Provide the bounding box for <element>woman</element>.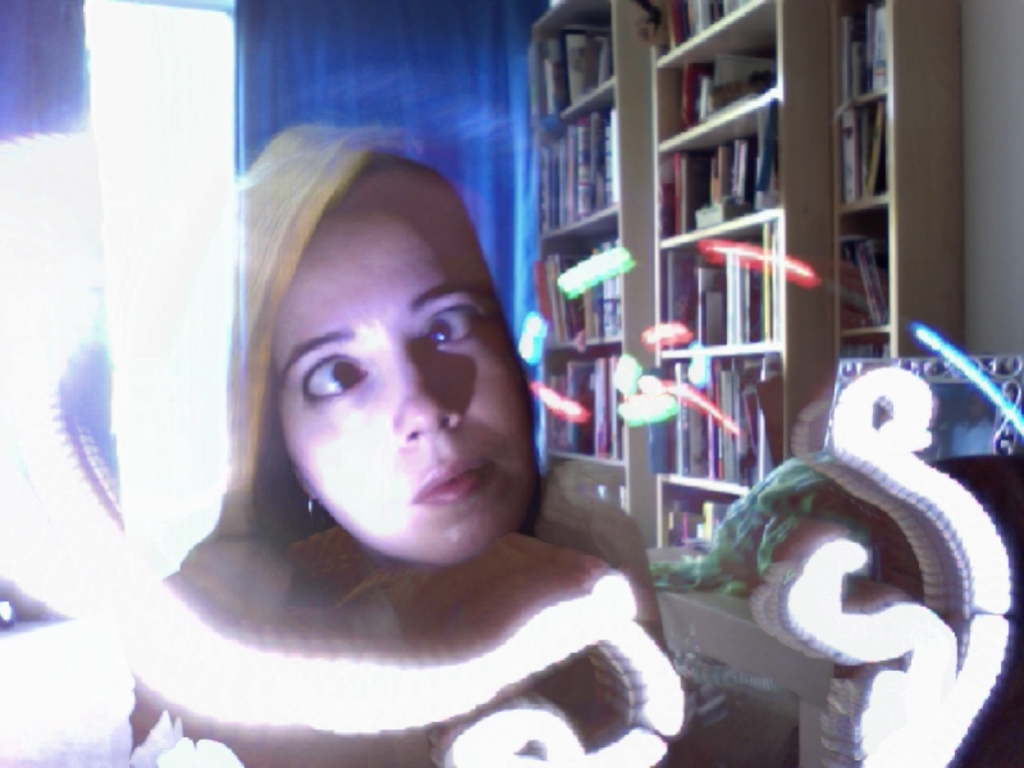
[x1=239, y1=119, x2=541, y2=564].
